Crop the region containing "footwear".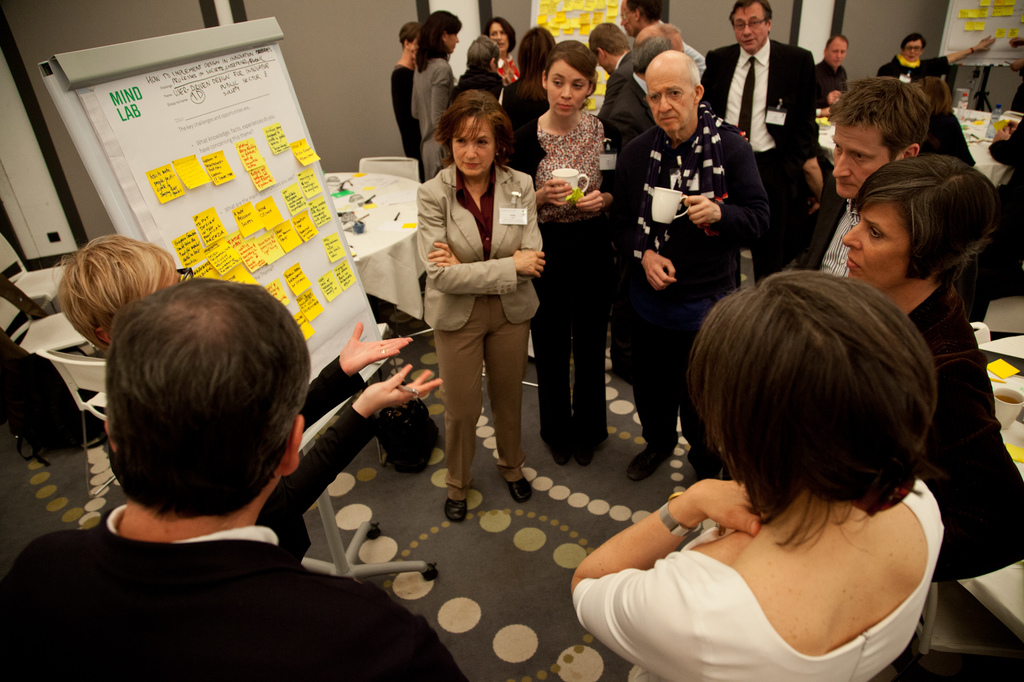
Crop region: (left=626, top=444, right=673, bottom=482).
